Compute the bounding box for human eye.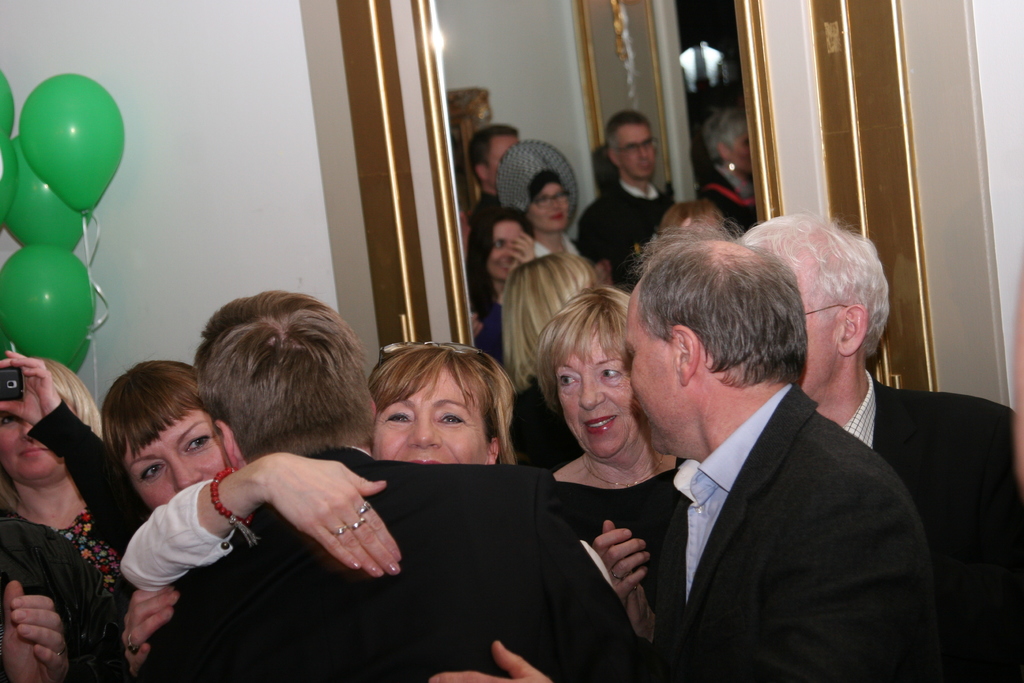
box(134, 463, 168, 482).
